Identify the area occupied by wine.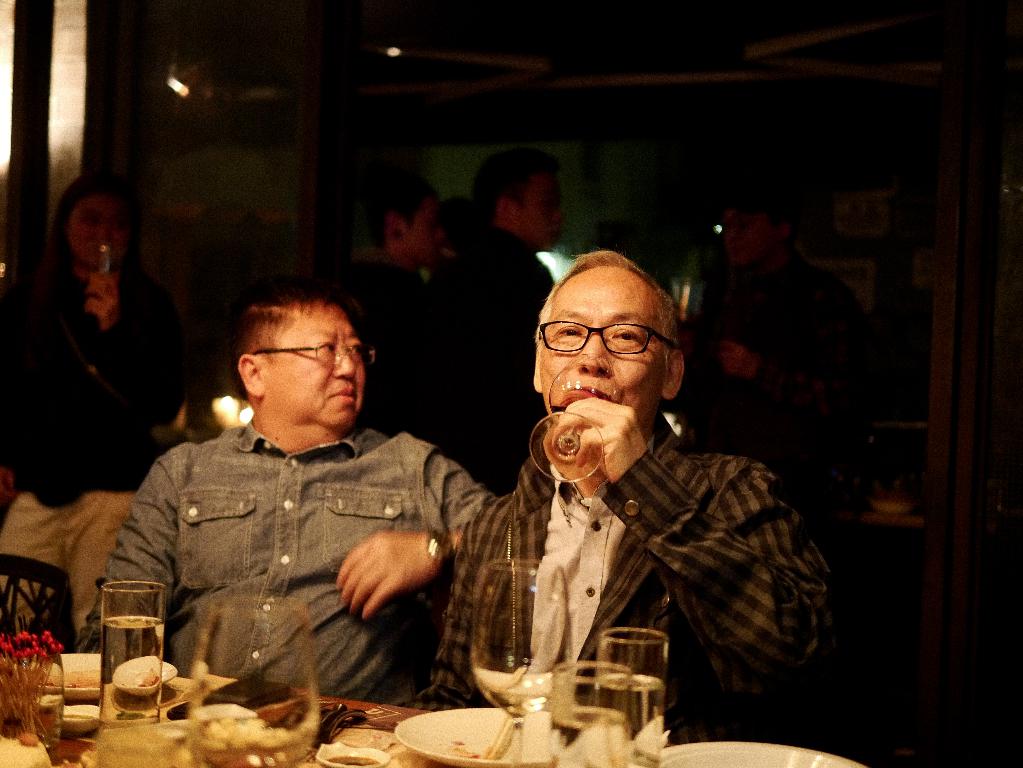
Area: (x1=597, y1=669, x2=660, y2=767).
